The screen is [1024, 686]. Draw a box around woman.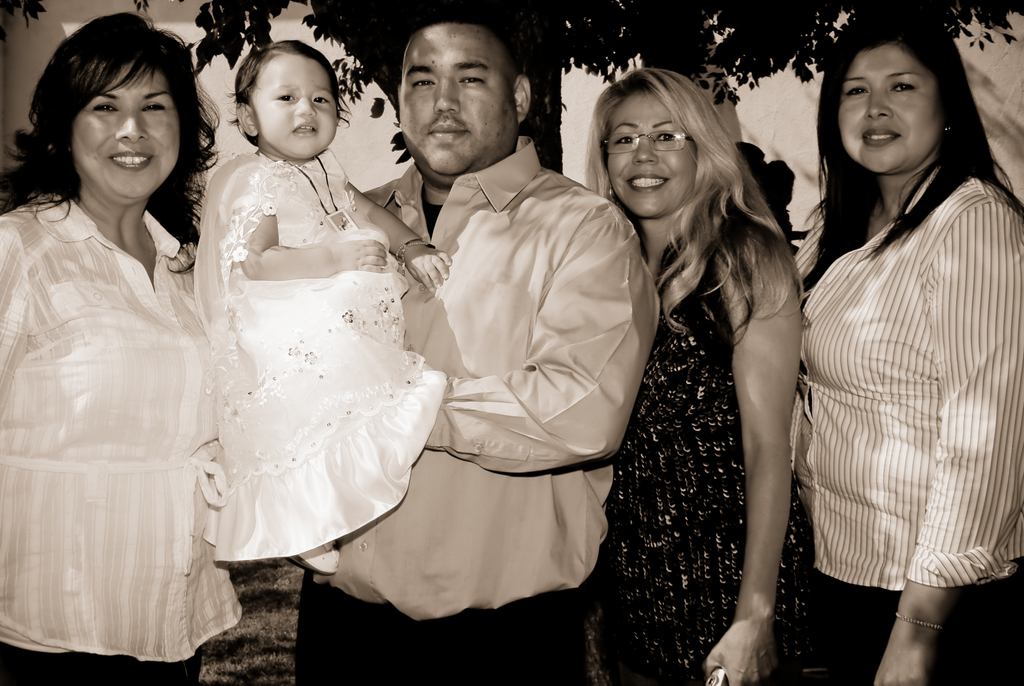
{"left": 6, "top": 28, "right": 223, "bottom": 678}.
